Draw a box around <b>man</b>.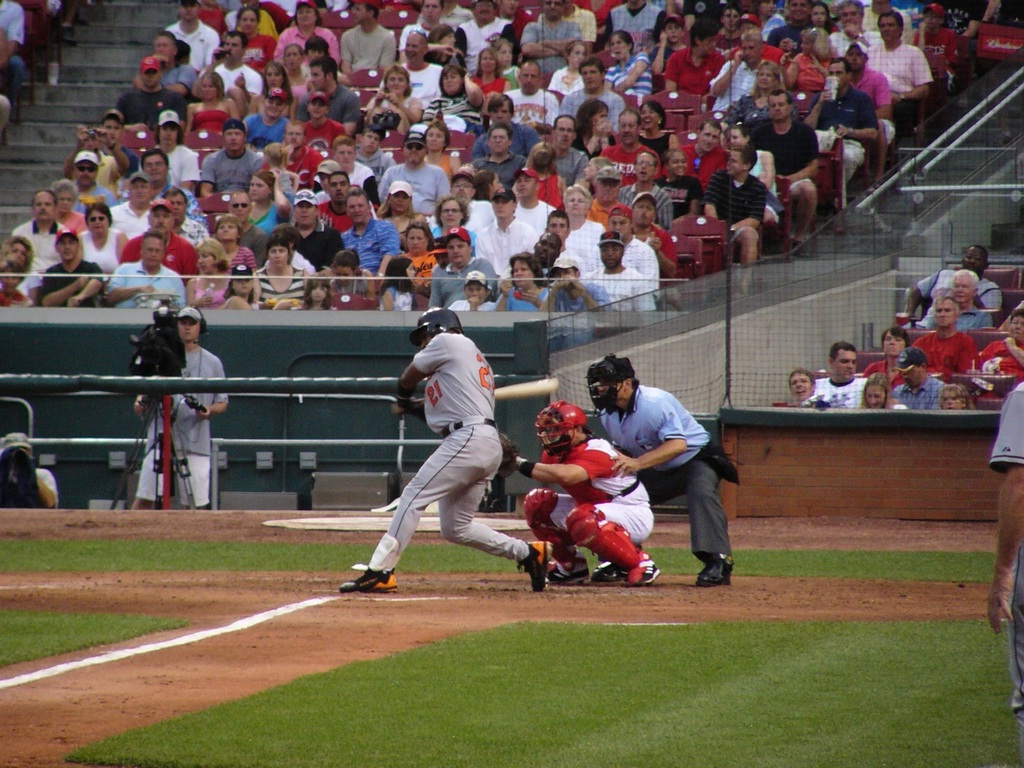
left=138, top=154, right=175, bottom=197.
